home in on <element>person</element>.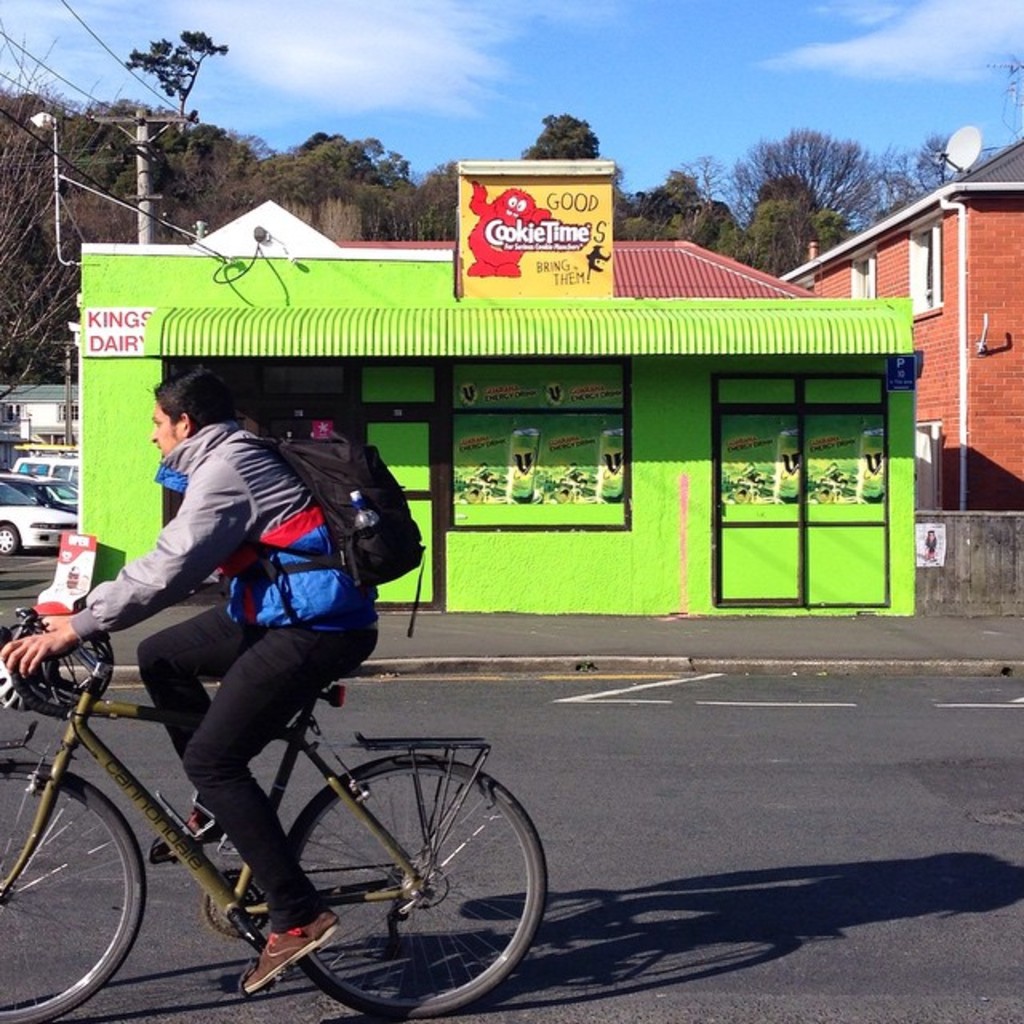
Homed in at (40,418,453,1003).
